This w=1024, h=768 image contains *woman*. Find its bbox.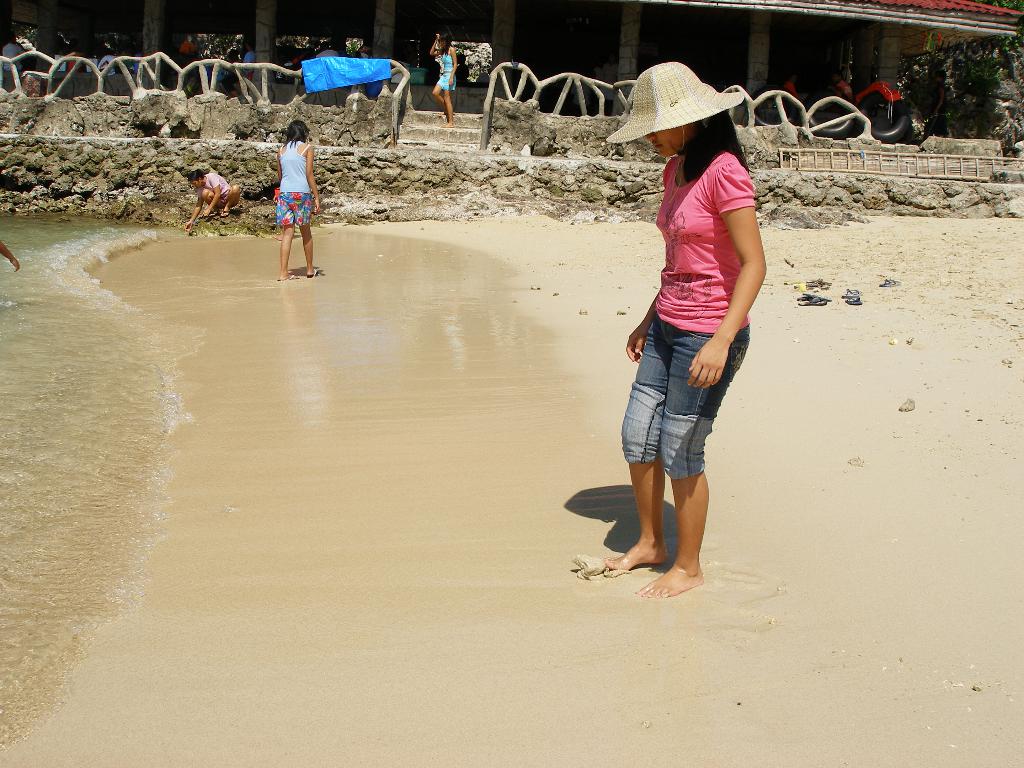
bbox=(614, 63, 772, 616).
